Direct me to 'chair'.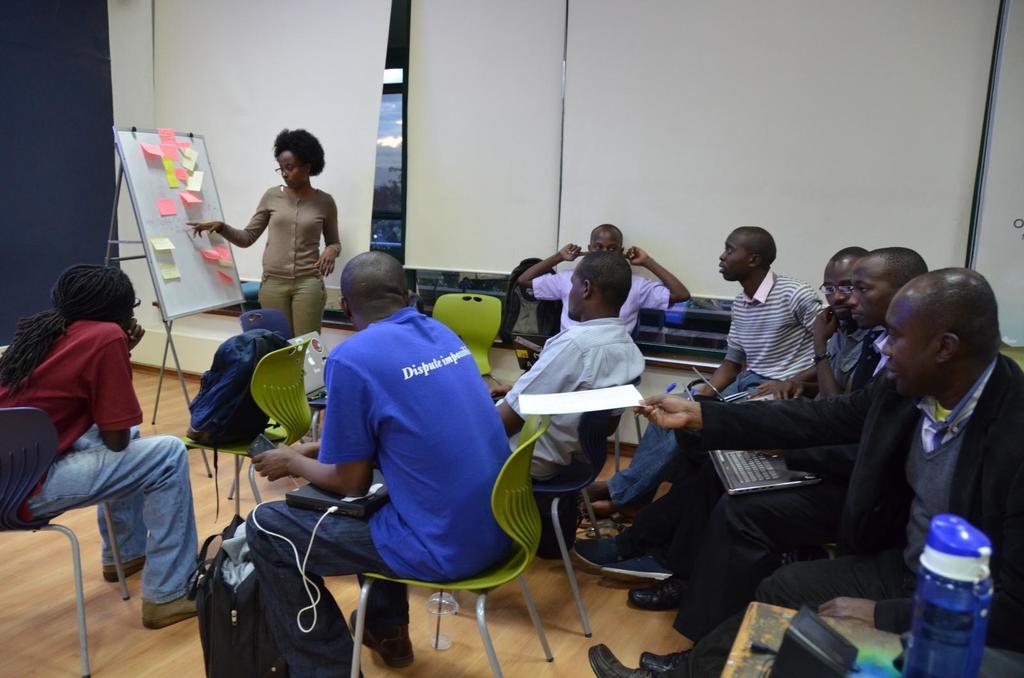
Direction: BBox(434, 292, 504, 388).
